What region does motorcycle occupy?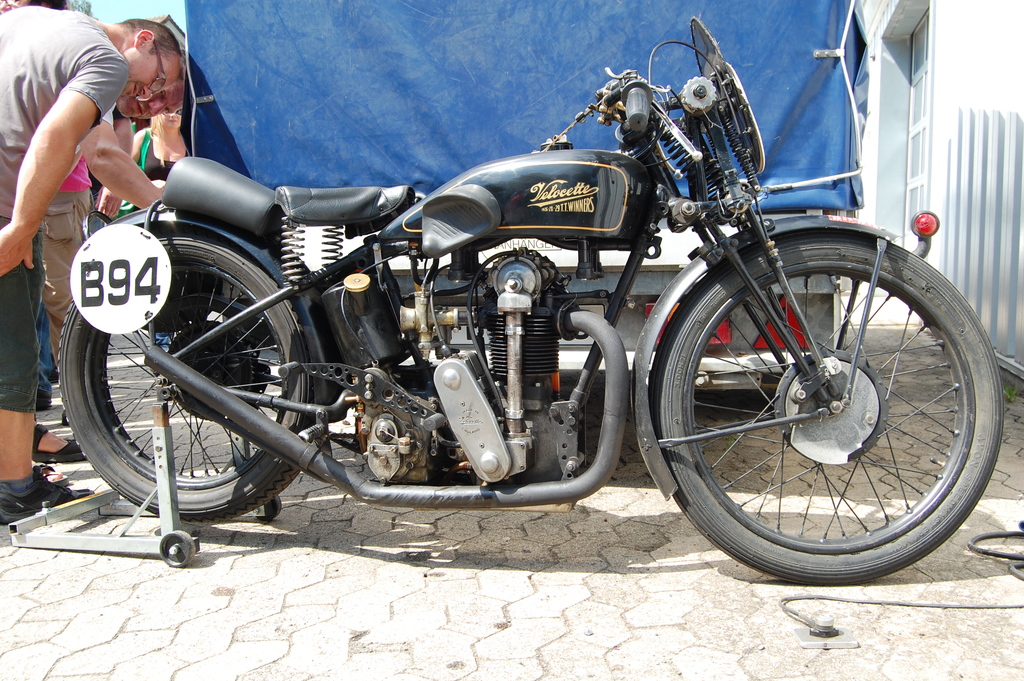
region(23, 15, 952, 573).
